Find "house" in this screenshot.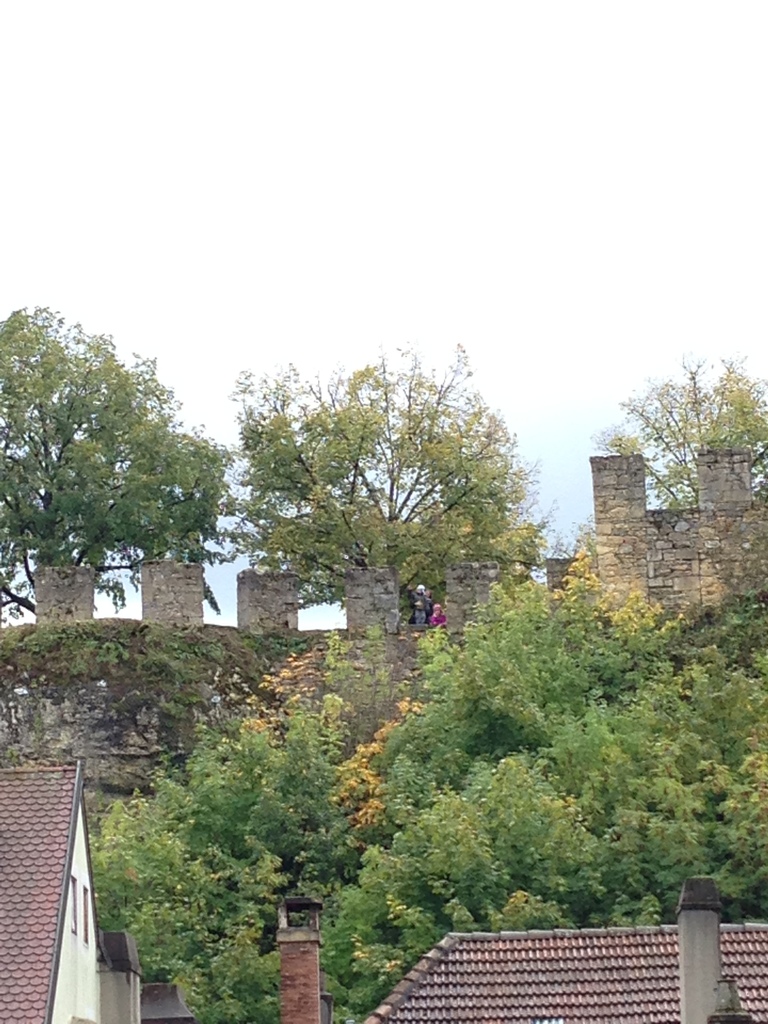
The bounding box for "house" is region(0, 722, 118, 1023).
